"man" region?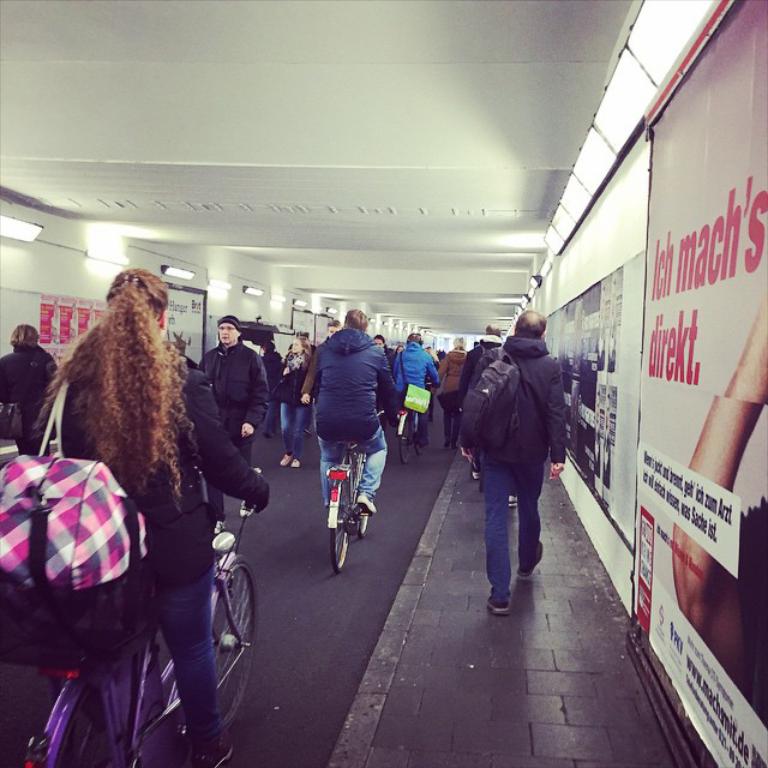
{"left": 374, "top": 334, "right": 391, "bottom": 365}
